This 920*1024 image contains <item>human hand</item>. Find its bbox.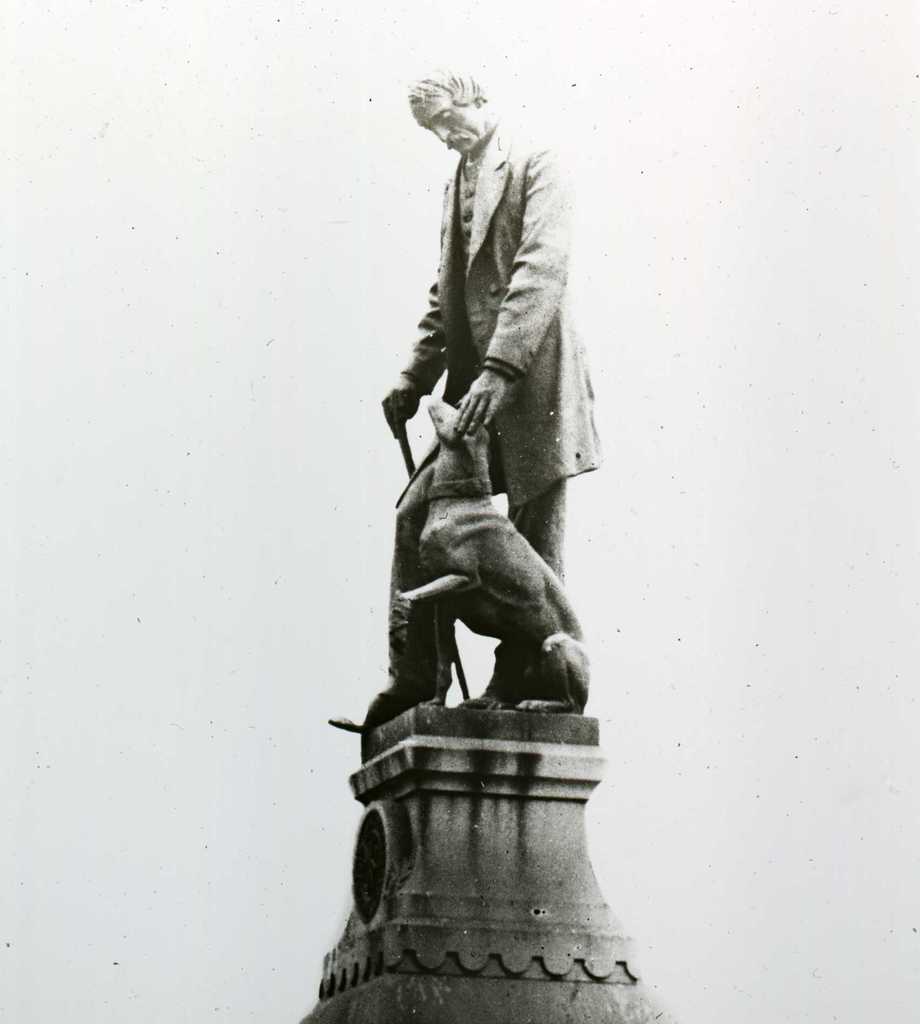
x1=454, y1=360, x2=506, y2=429.
